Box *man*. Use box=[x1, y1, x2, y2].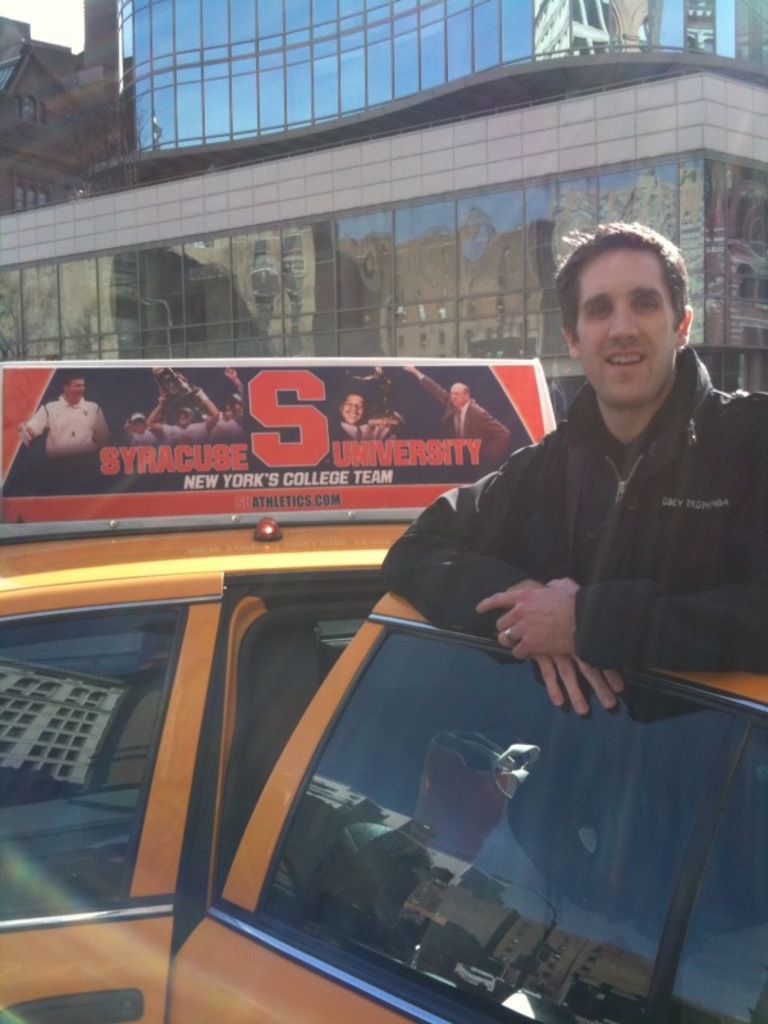
box=[402, 361, 517, 480].
